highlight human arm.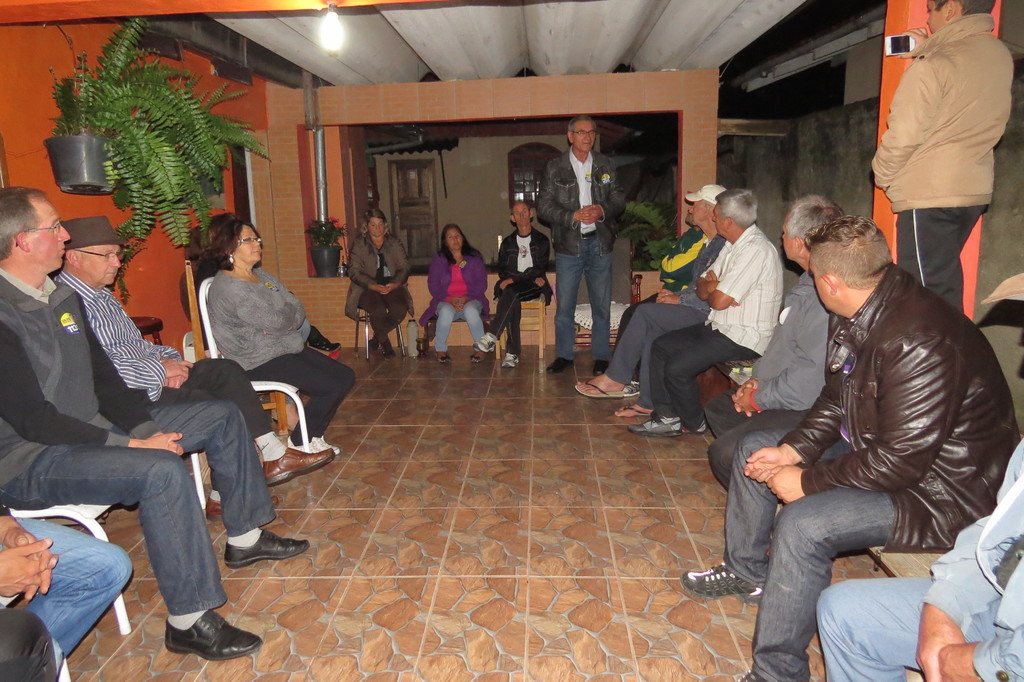
Highlighted region: region(659, 218, 680, 254).
